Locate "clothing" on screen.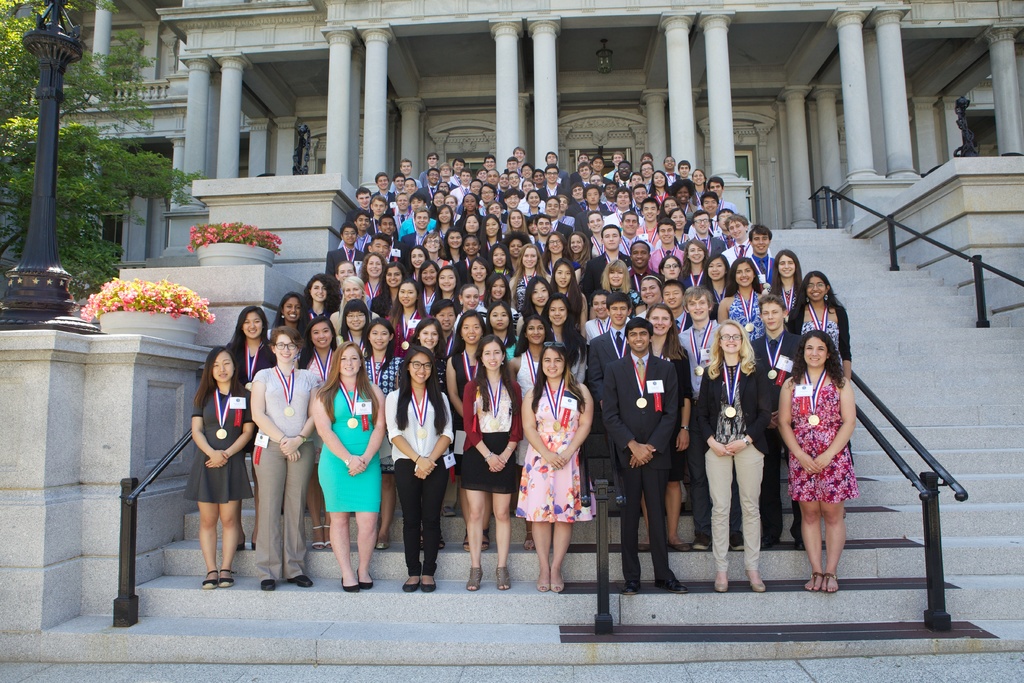
On screen at (x1=502, y1=270, x2=525, y2=313).
